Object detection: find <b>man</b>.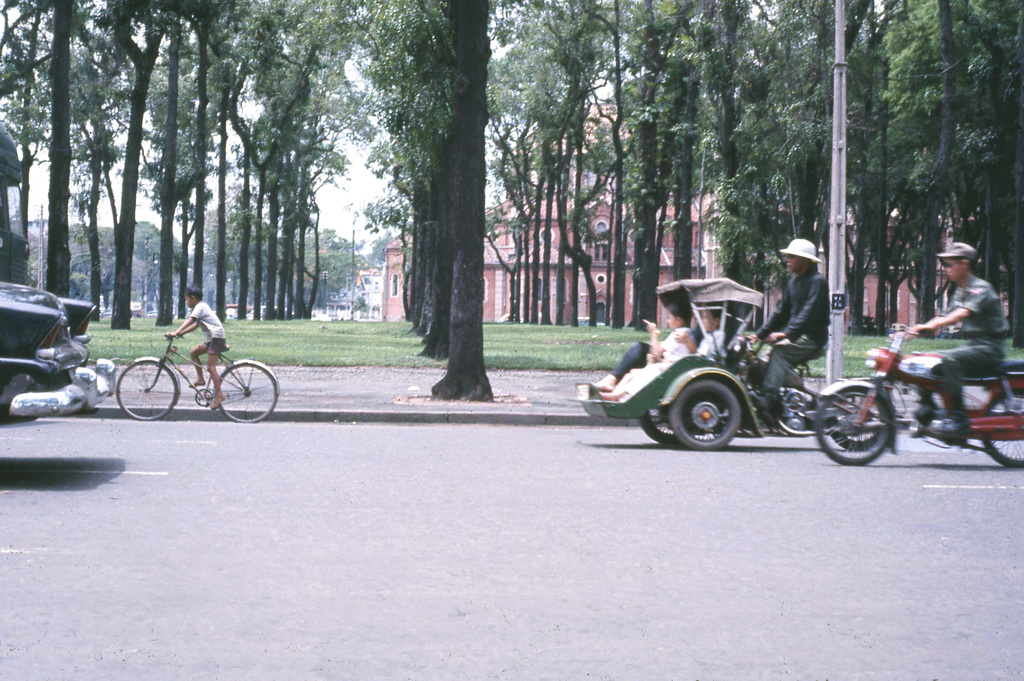
679:302:739:363.
